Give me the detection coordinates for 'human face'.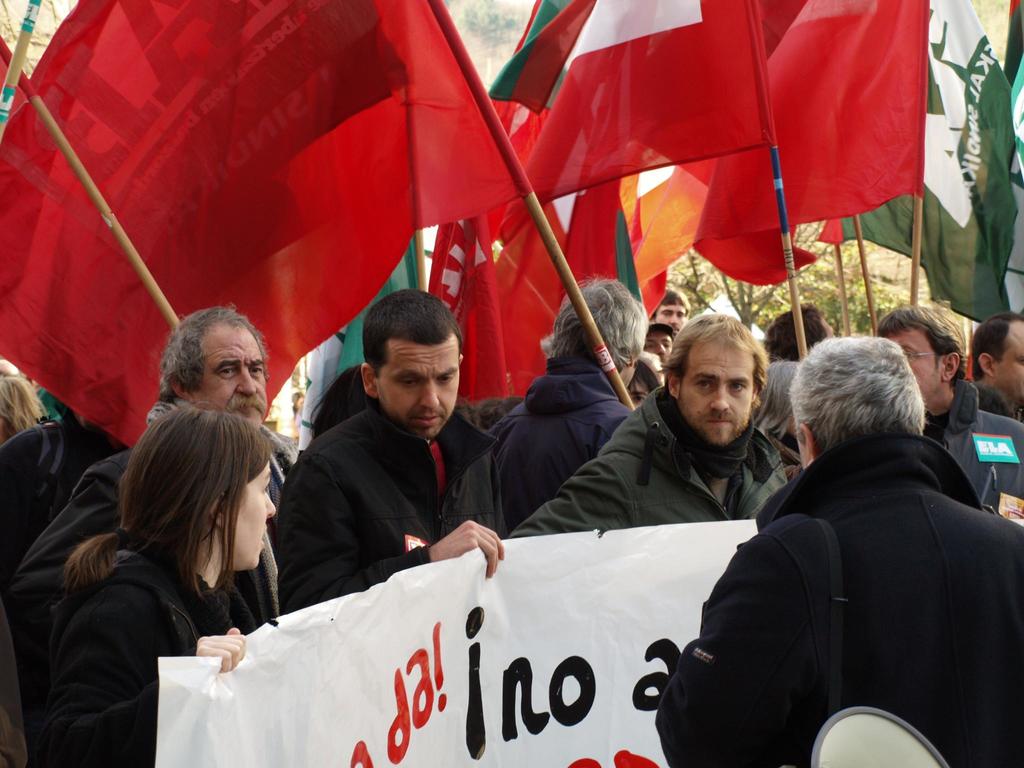
<bbox>675, 340, 755, 445</bbox>.
